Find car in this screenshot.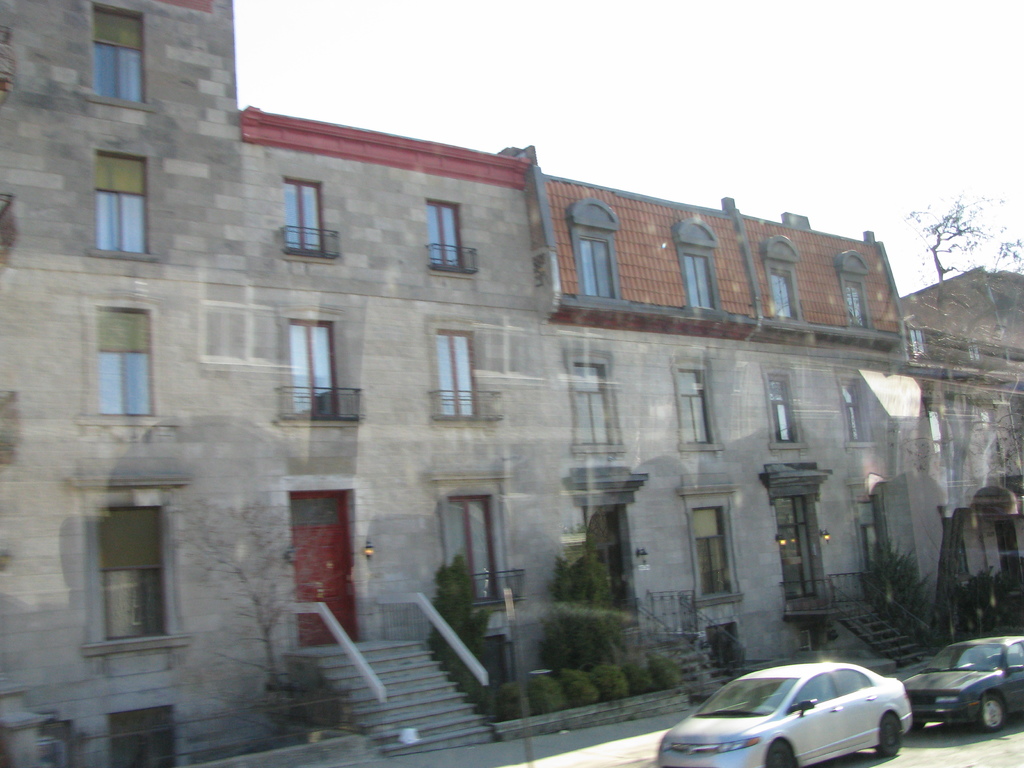
The bounding box for car is {"left": 653, "top": 662, "right": 911, "bottom": 767}.
